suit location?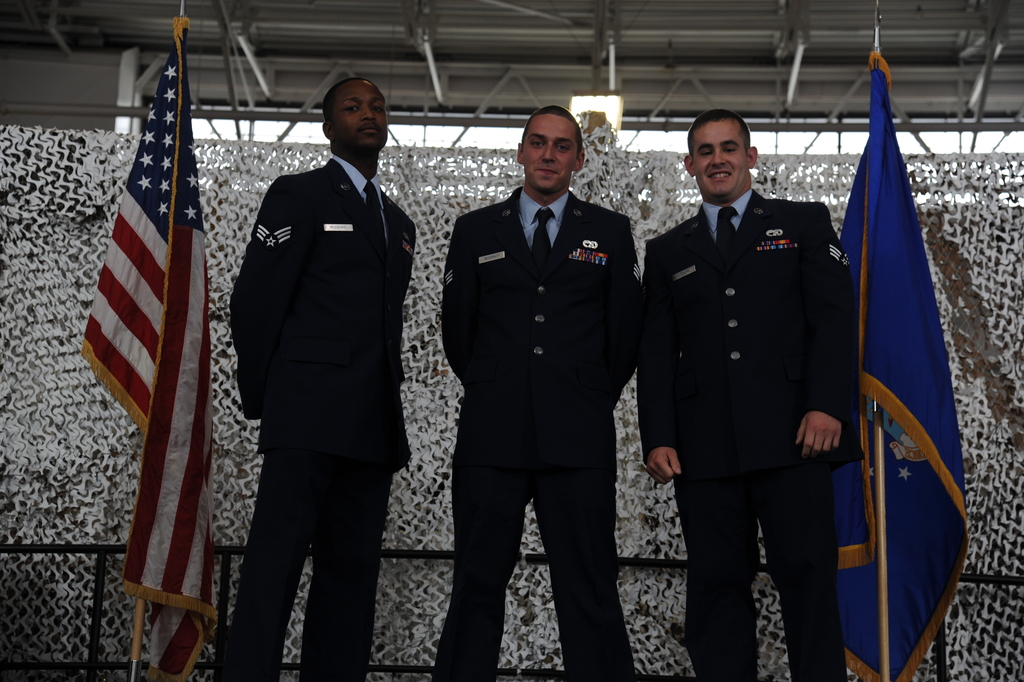
(656,121,877,672)
